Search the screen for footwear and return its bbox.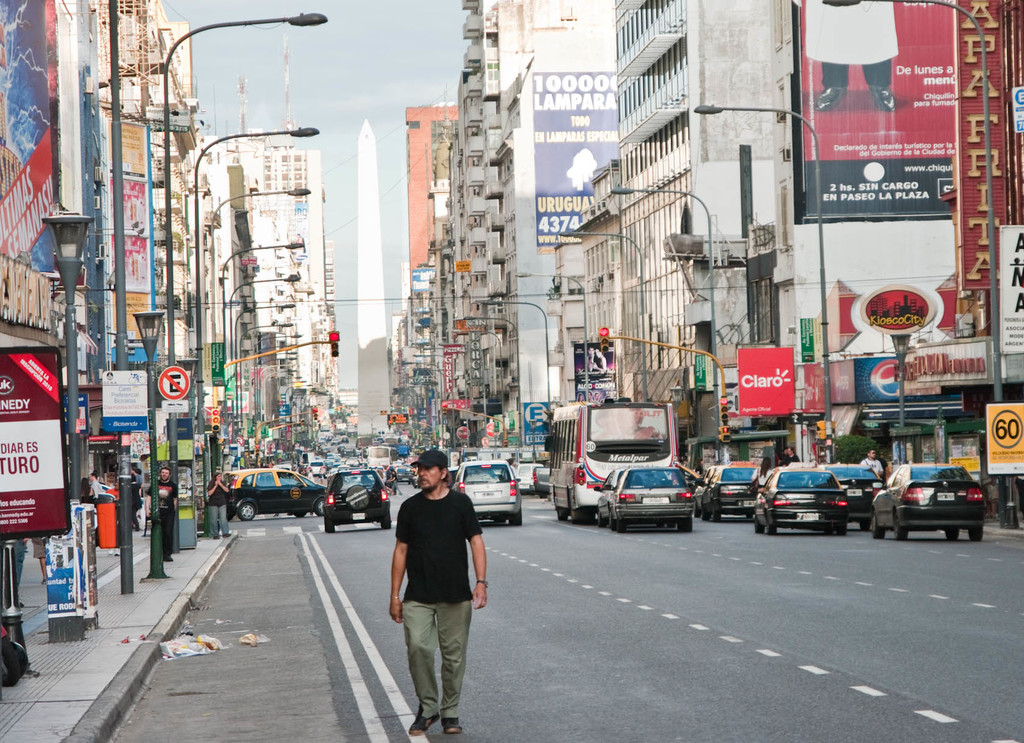
Found: [left=438, top=712, right=462, bottom=731].
